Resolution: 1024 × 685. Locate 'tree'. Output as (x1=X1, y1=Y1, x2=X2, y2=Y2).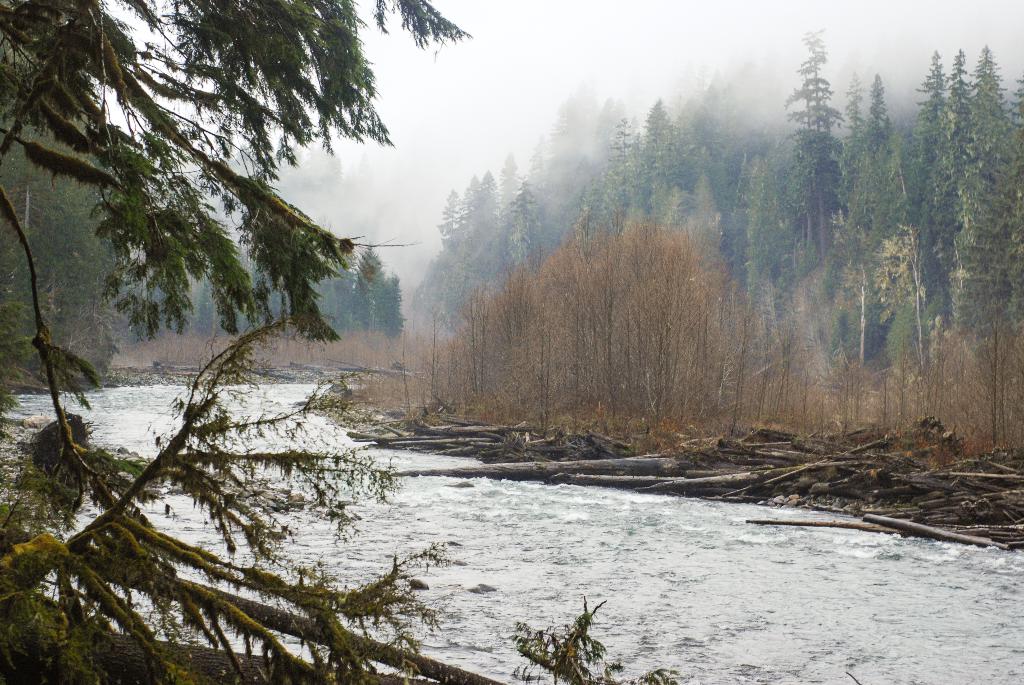
(x1=191, y1=274, x2=232, y2=333).
